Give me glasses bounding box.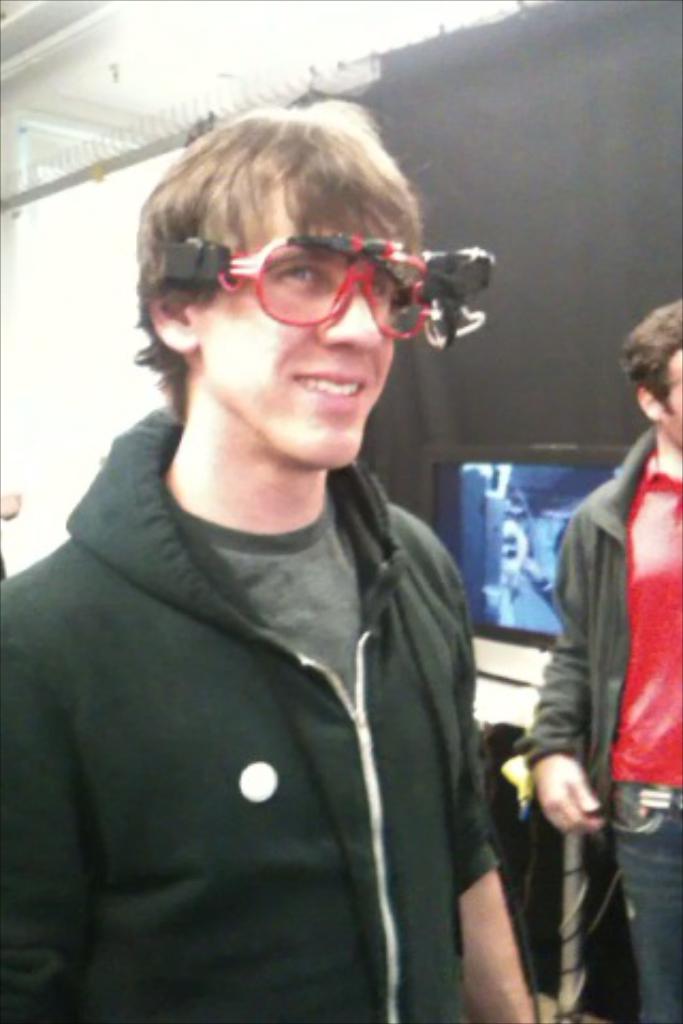
216/233/438/343.
